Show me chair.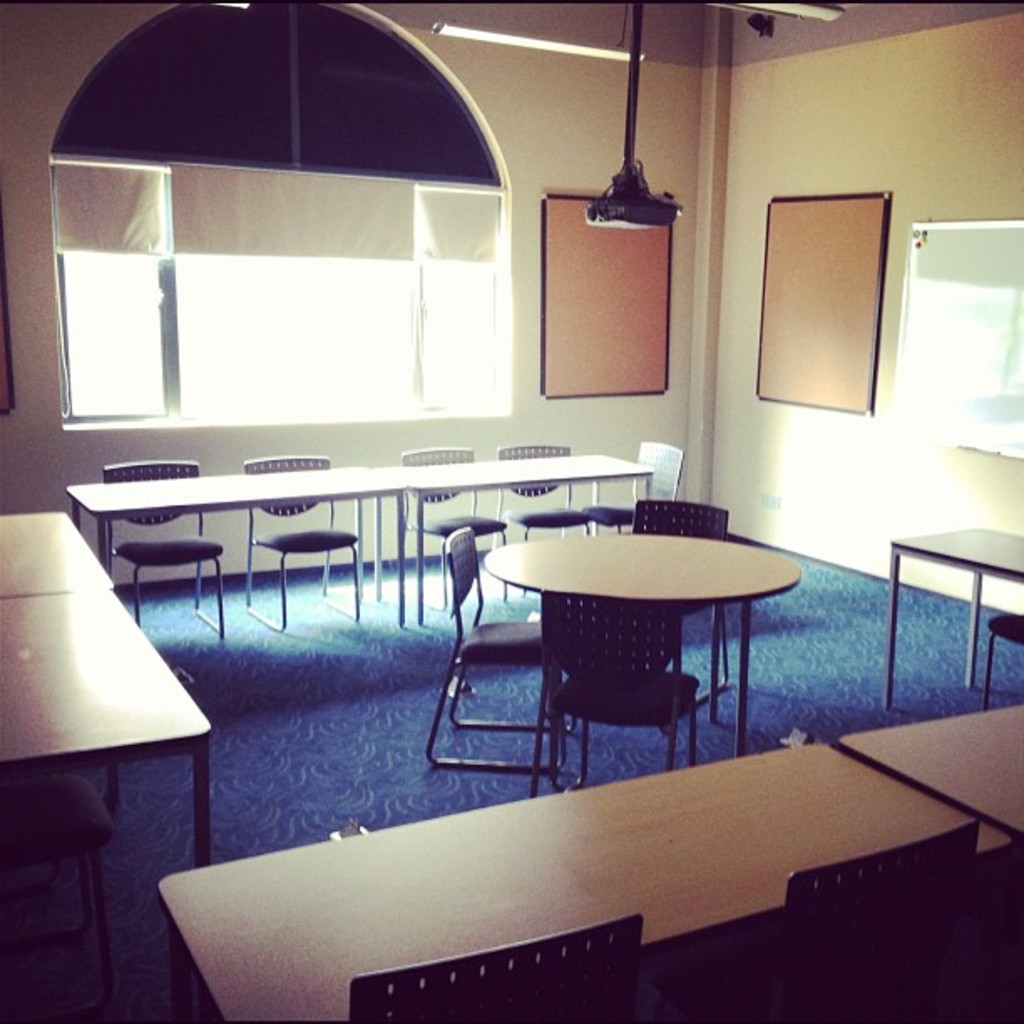
chair is here: bbox=[674, 830, 994, 1022].
